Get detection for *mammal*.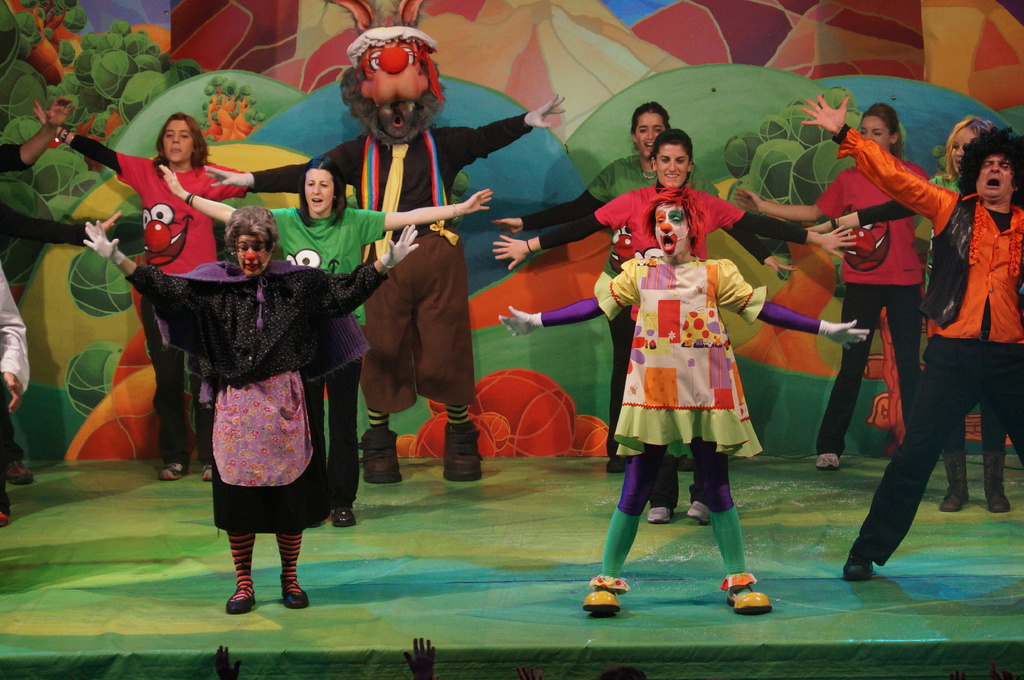
Detection: x1=0, y1=93, x2=73, y2=192.
